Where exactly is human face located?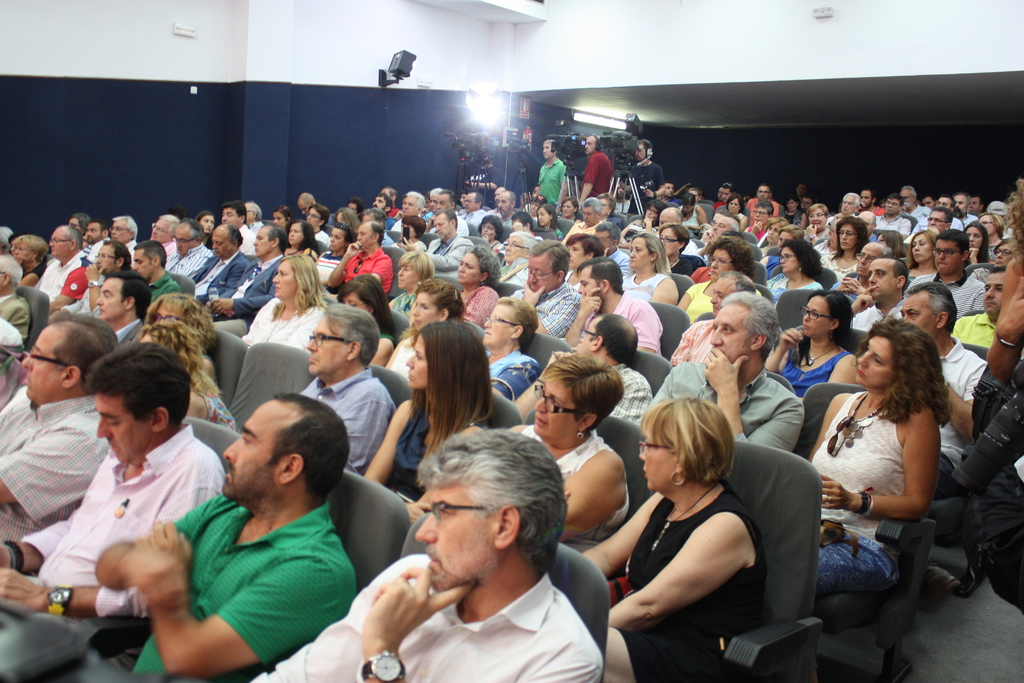
Its bounding box is x1=709 y1=248 x2=737 y2=279.
